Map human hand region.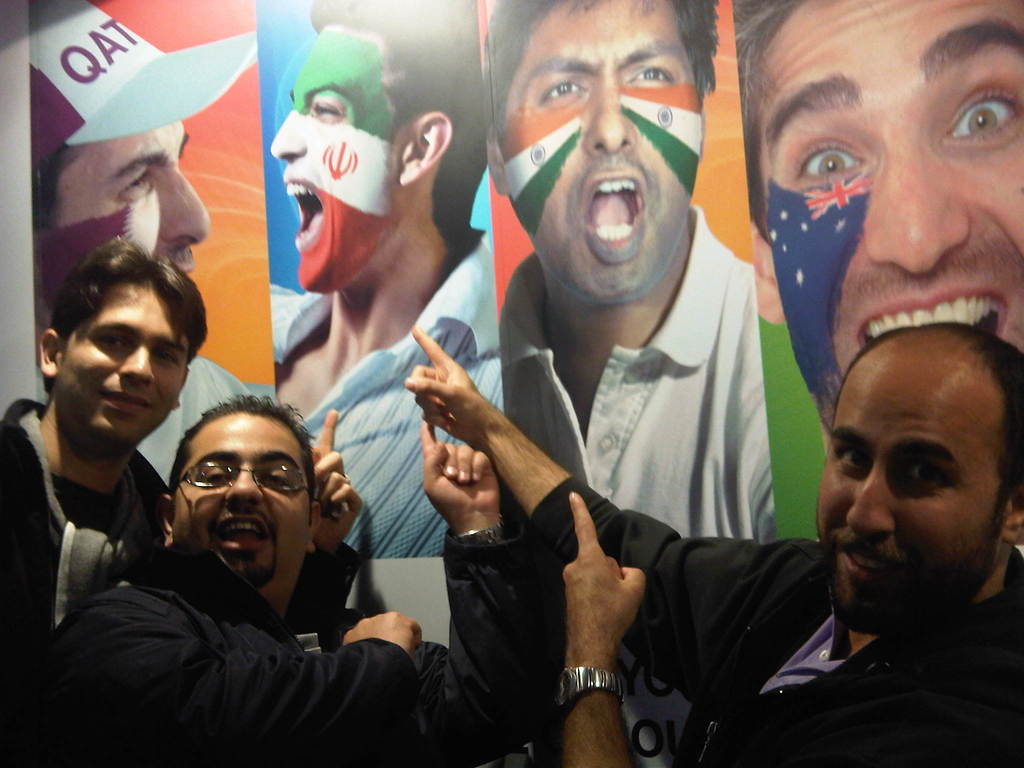
Mapped to 401,323,500,452.
